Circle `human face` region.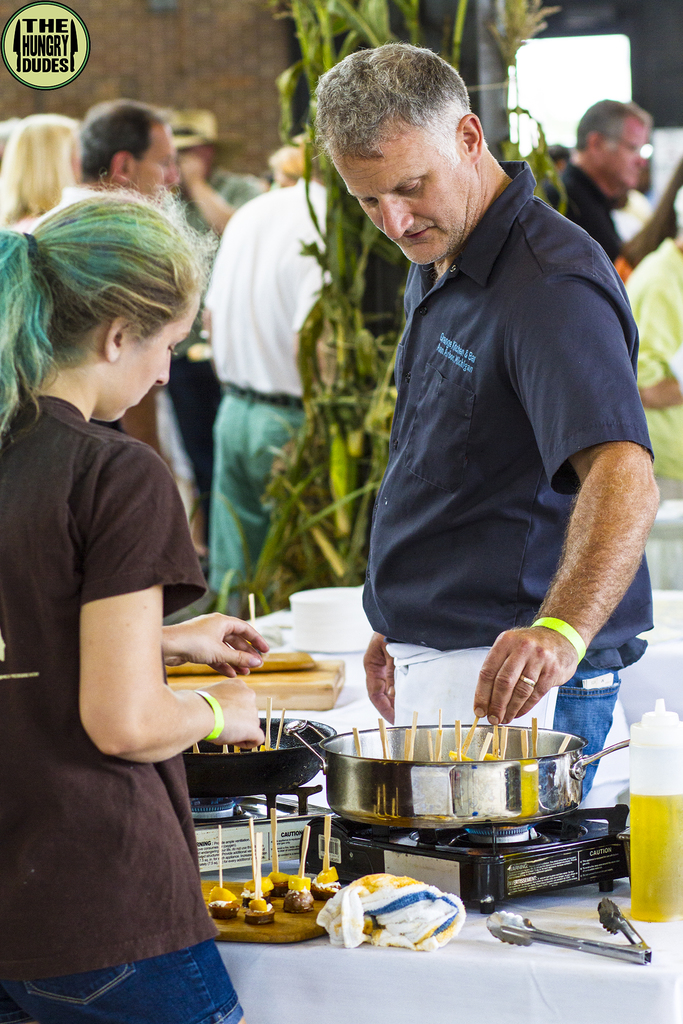
Region: rect(88, 294, 197, 420).
